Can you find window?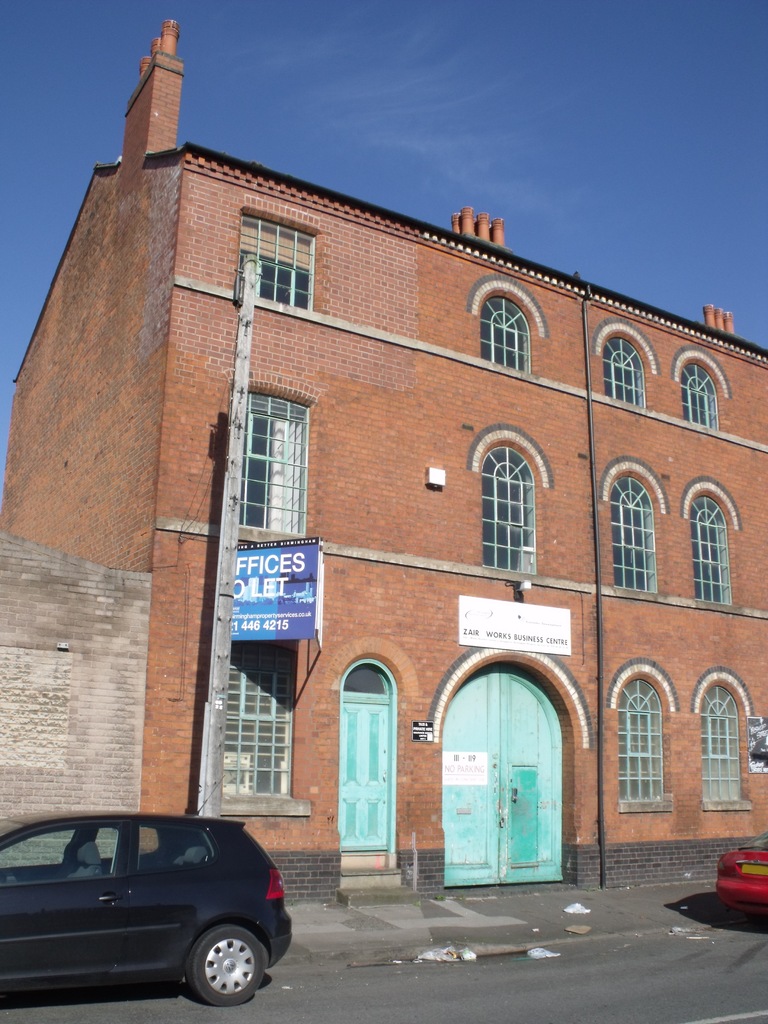
Yes, bounding box: box(601, 337, 648, 408).
